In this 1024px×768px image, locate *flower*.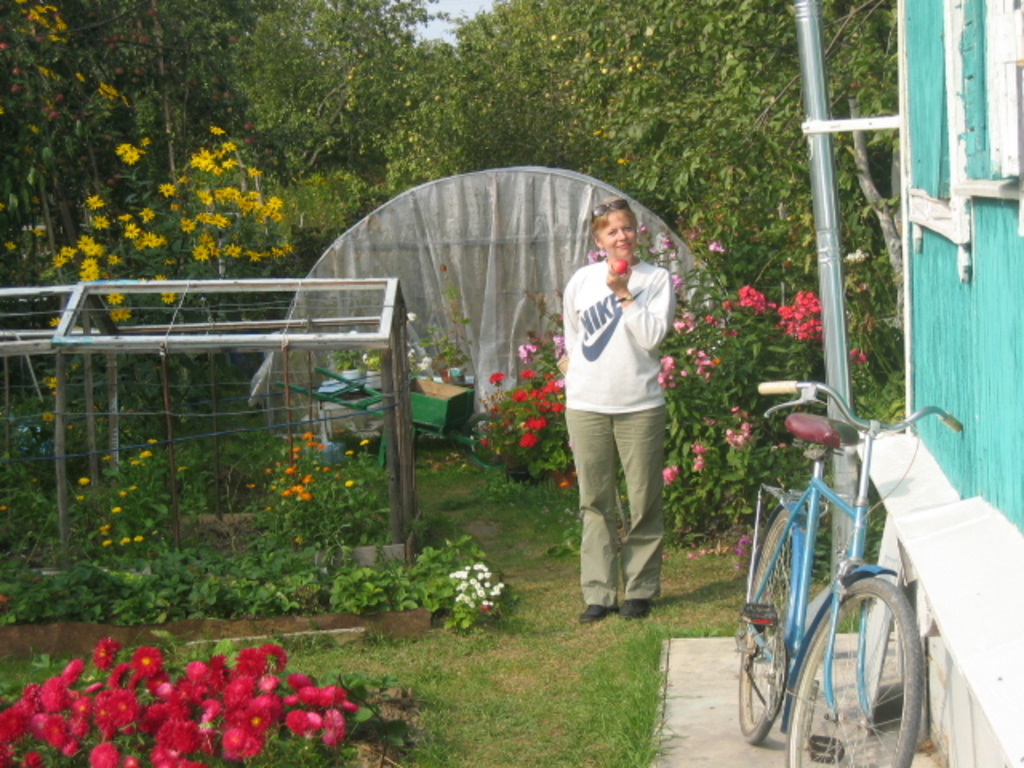
Bounding box: l=136, t=445, r=155, b=461.
